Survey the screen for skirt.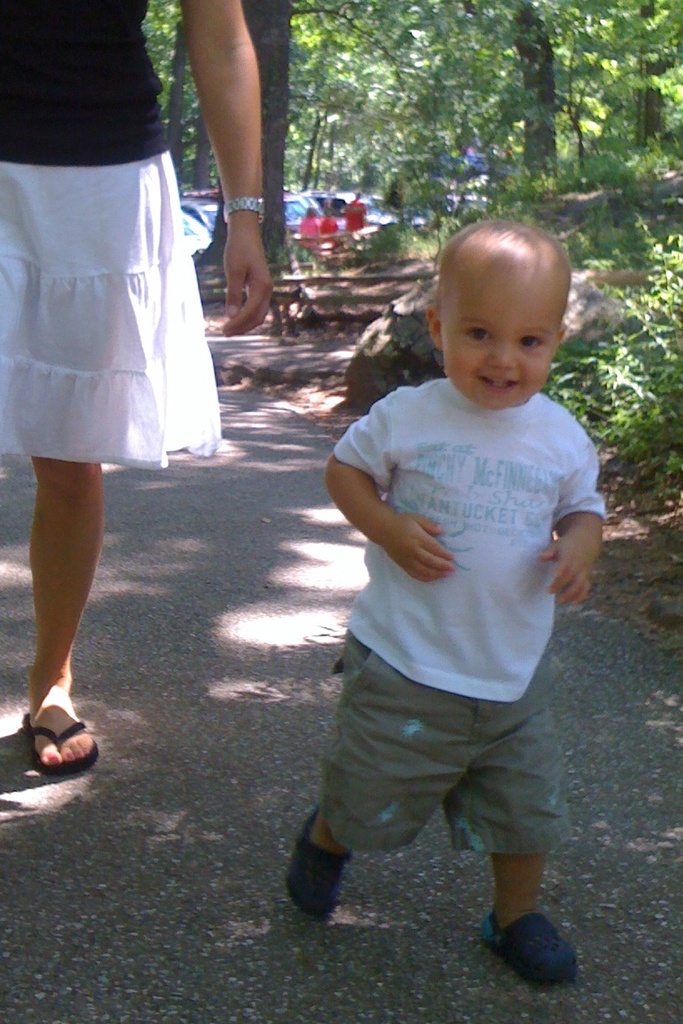
Survey found: x1=0 y1=151 x2=228 y2=473.
